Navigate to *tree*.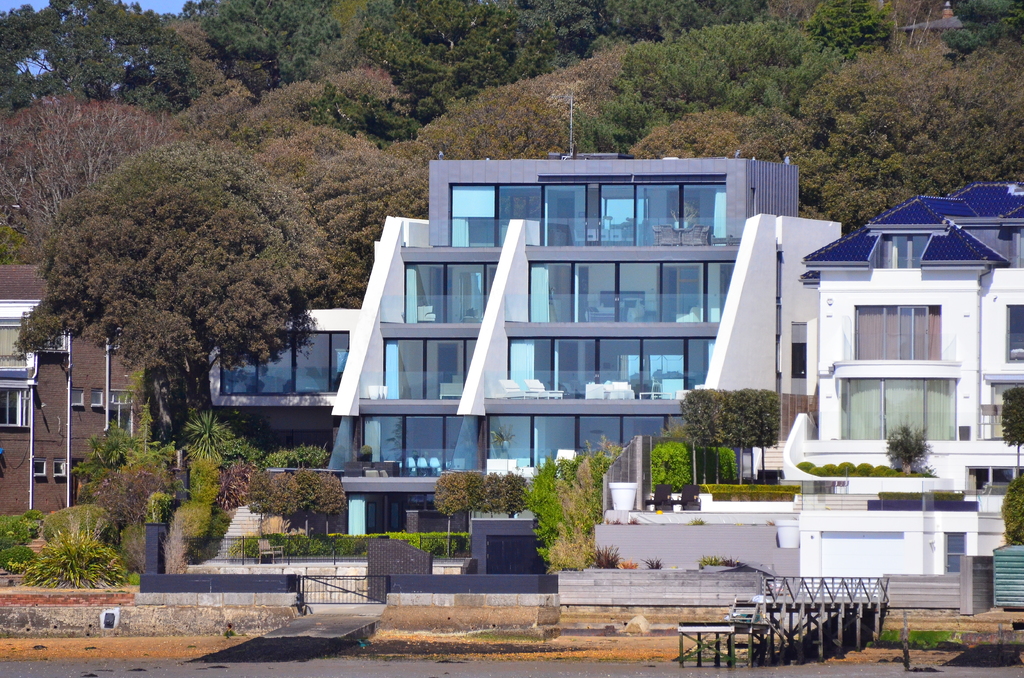
Navigation target: box(314, 63, 399, 133).
